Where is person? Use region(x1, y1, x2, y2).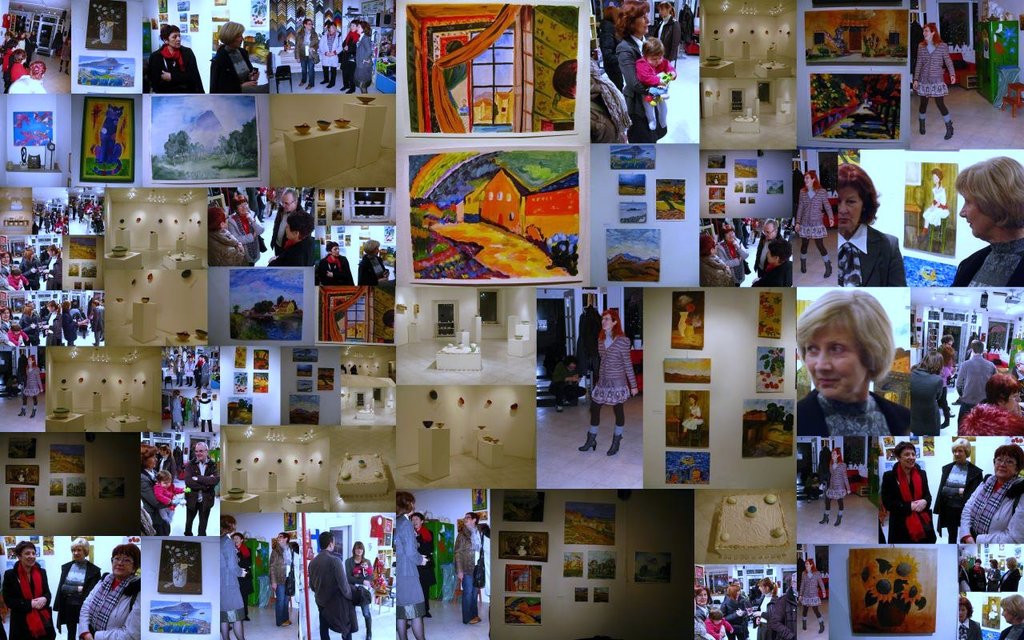
region(642, 36, 671, 131).
